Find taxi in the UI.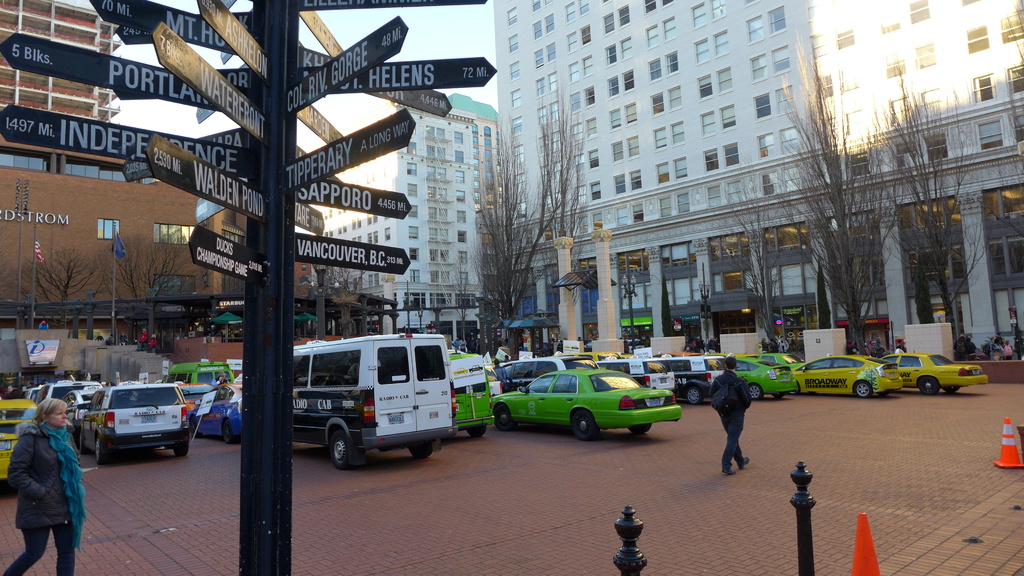
UI element at x1=721, y1=355, x2=801, y2=401.
